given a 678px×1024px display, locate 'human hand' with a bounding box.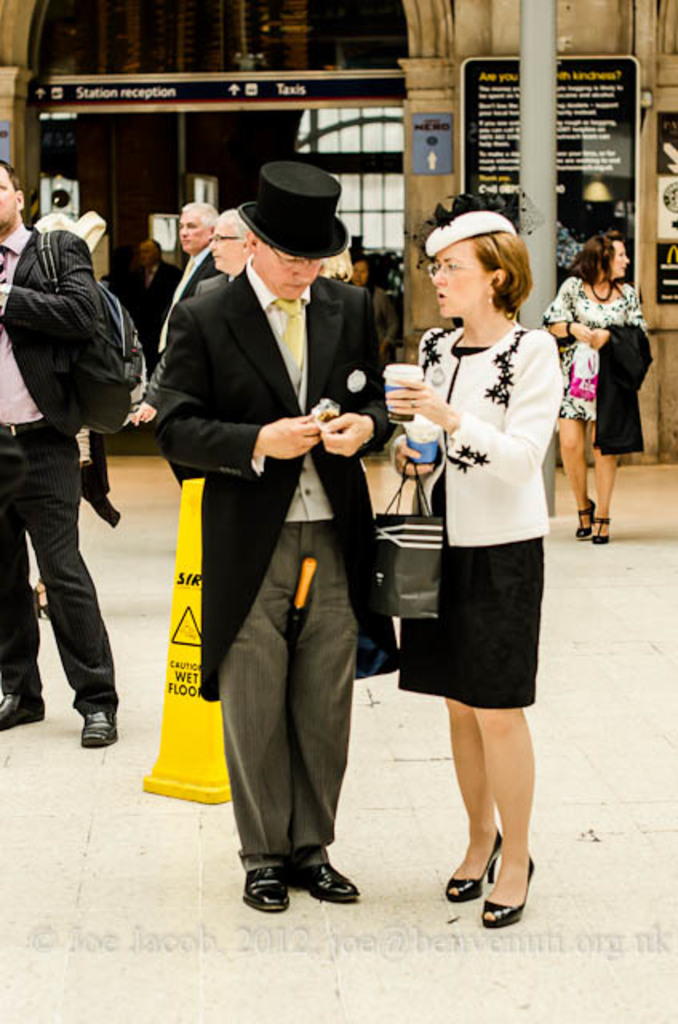
Located: locate(377, 342, 390, 366).
